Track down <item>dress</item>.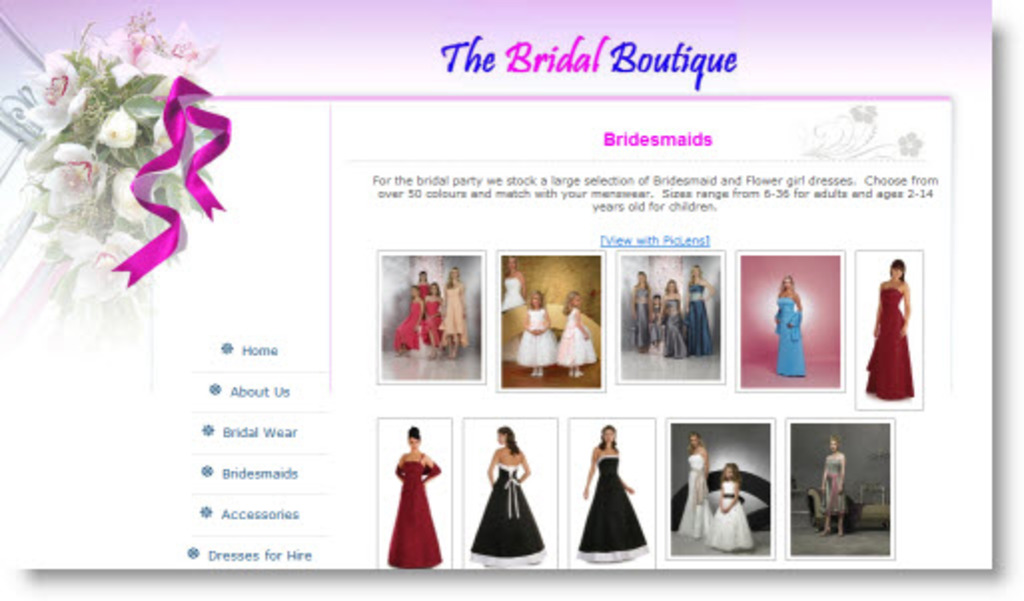
Tracked to bbox=[776, 296, 800, 373].
